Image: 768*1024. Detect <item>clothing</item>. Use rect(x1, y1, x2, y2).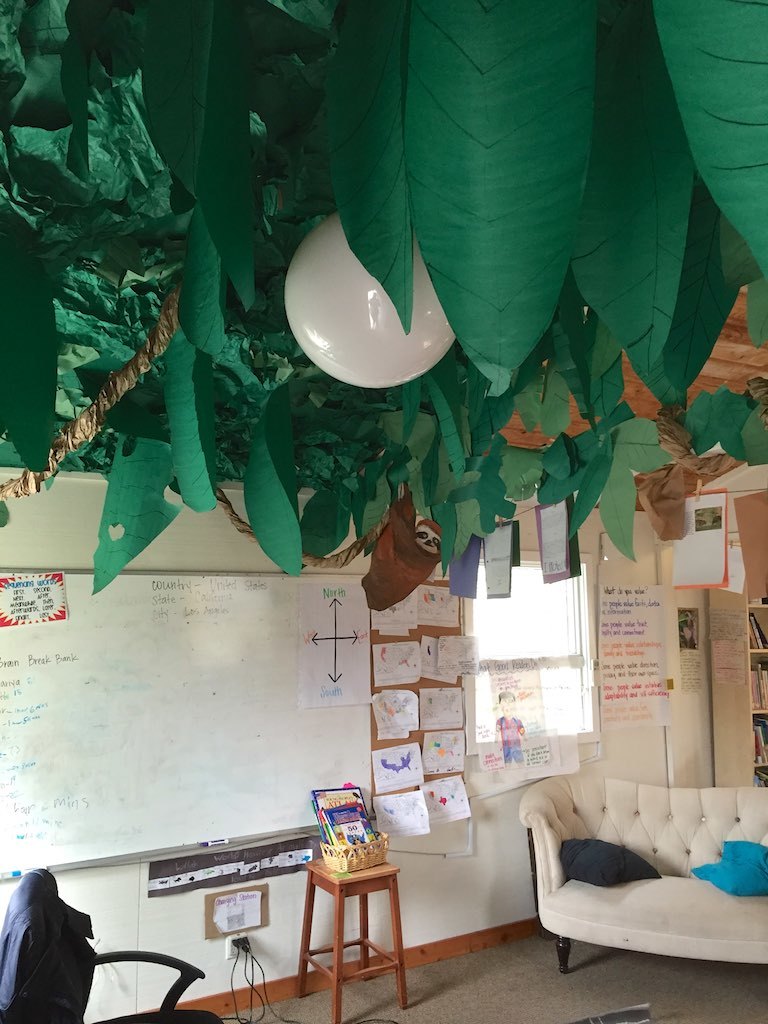
rect(0, 868, 88, 1023).
